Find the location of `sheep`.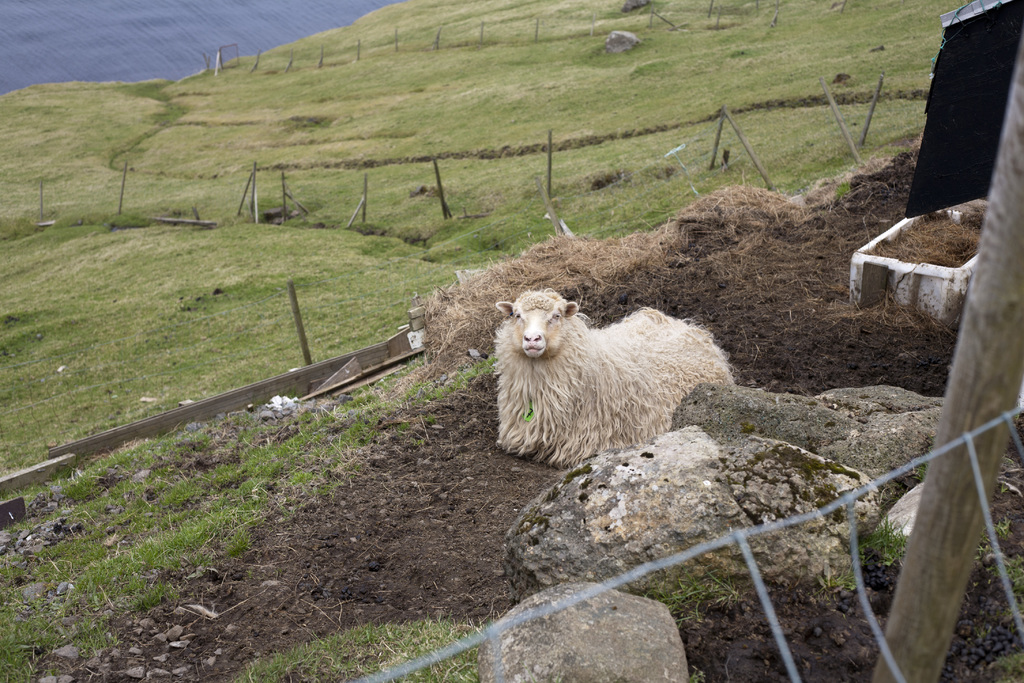
Location: left=492, top=284, right=742, bottom=475.
